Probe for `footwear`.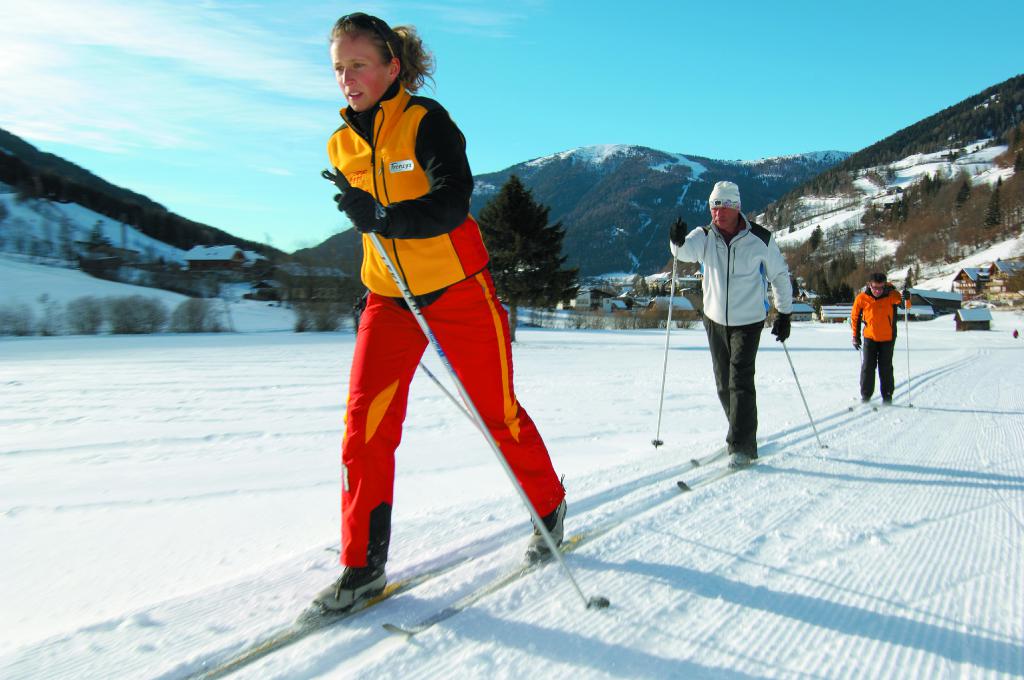
Probe result: (319, 561, 399, 621).
